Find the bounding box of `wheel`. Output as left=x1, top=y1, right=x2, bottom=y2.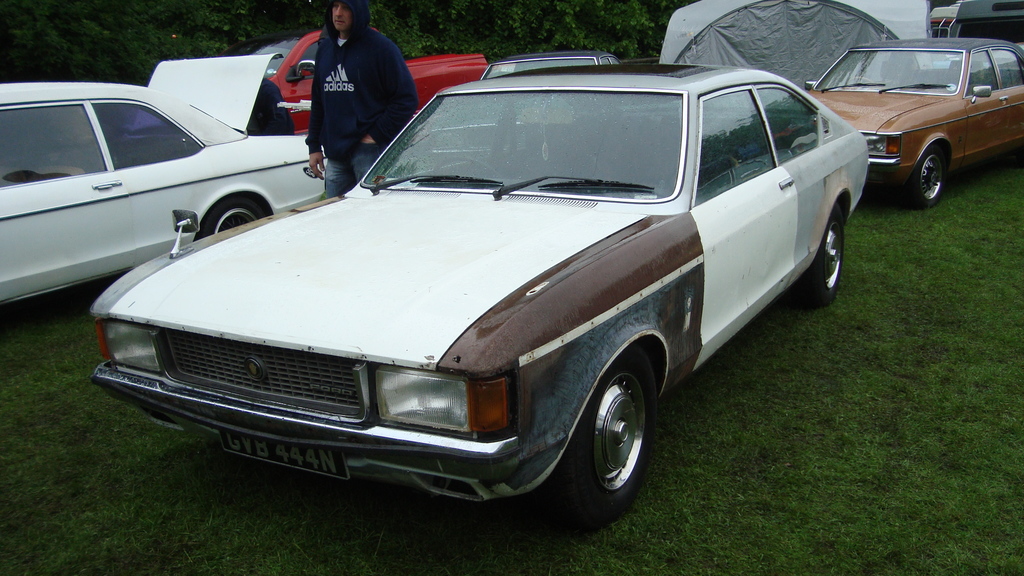
left=569, top=338, right=657, bottom=512.
